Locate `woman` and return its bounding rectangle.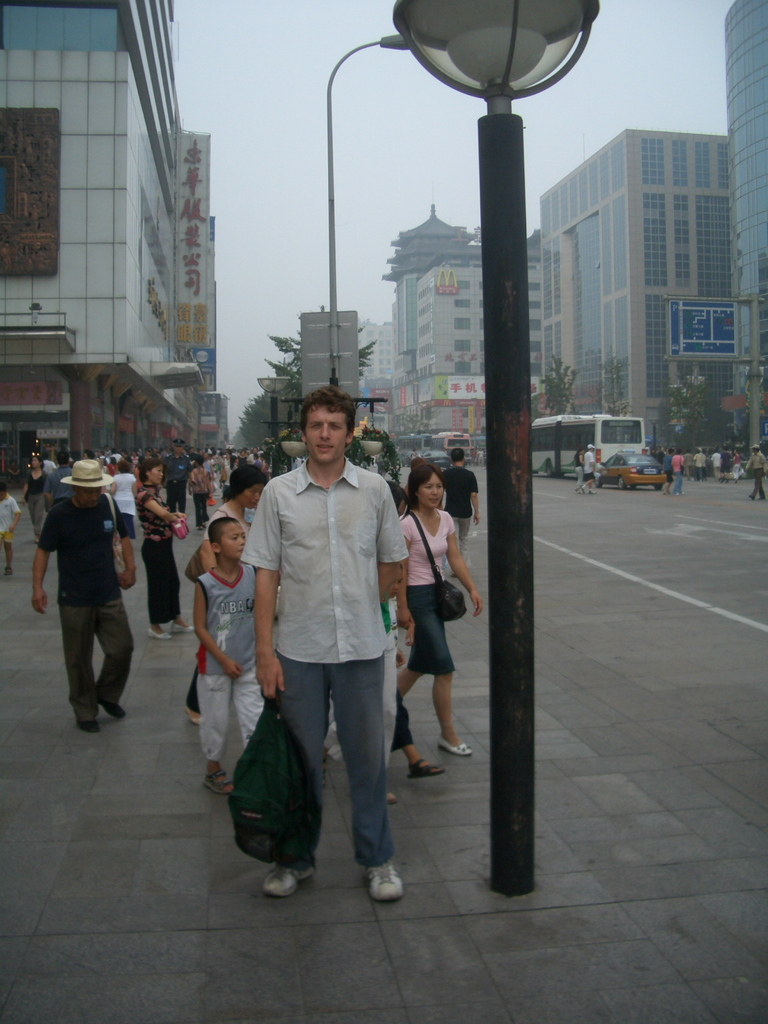
box=[234, 452, 247, 471].
